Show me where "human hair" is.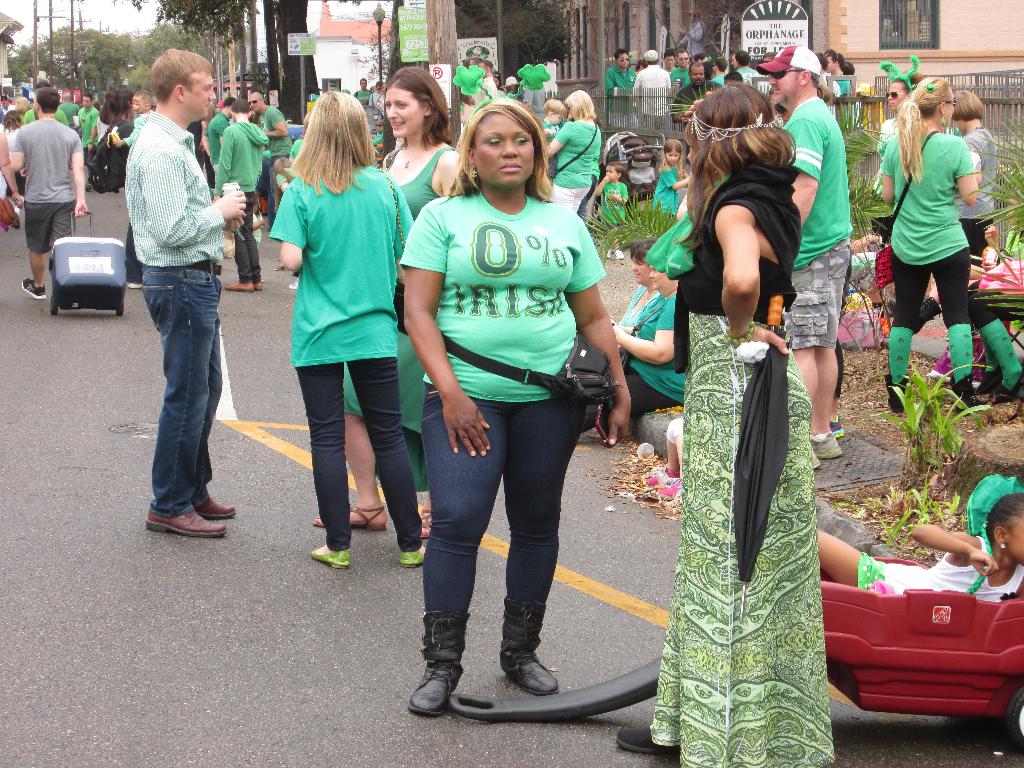
"human hair" is at box(506, 83, 521, 94).
